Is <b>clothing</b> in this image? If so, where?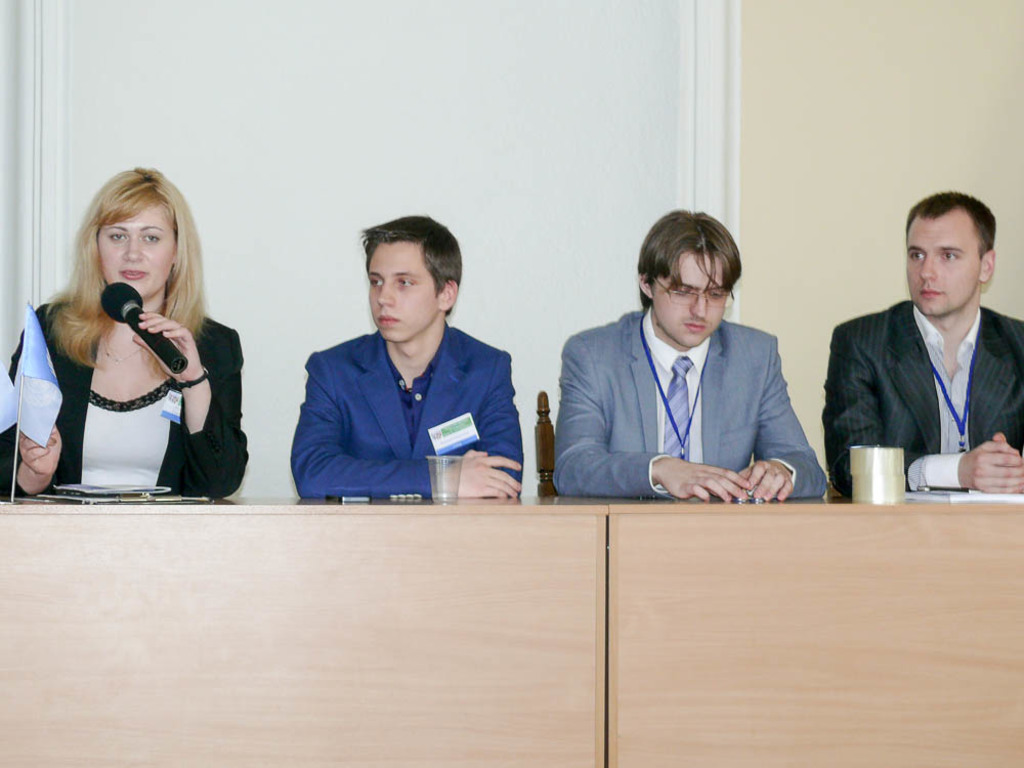
Yes, at select_region(0, 300, 256, 498).
